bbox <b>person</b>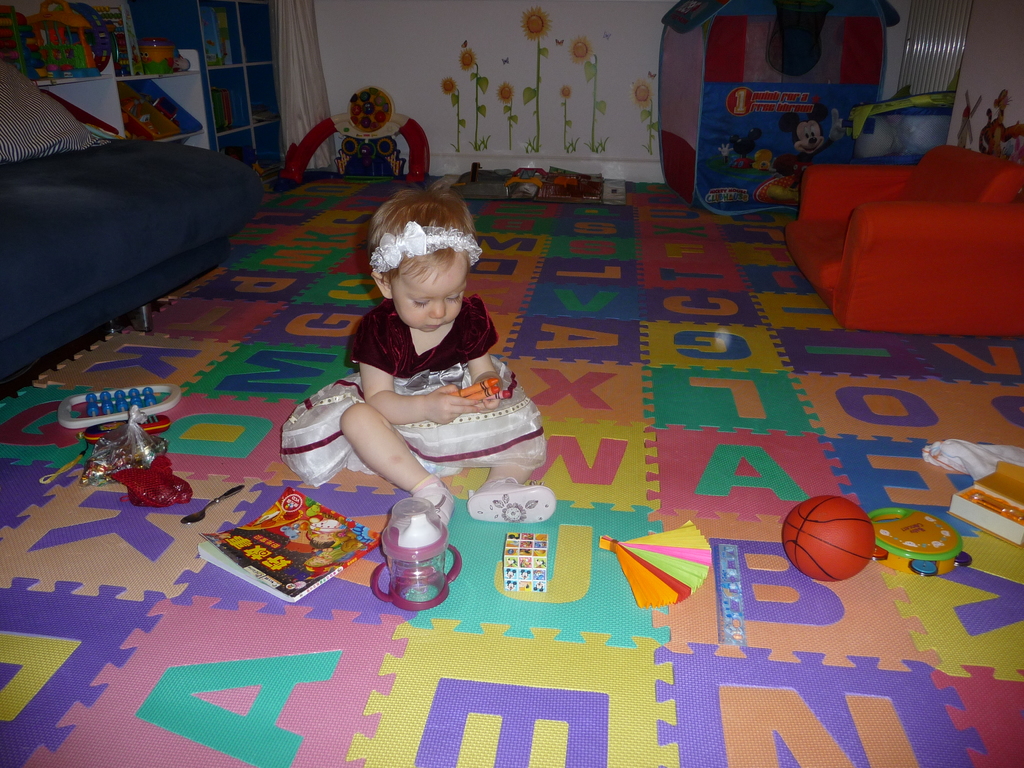
294:181:541:537
